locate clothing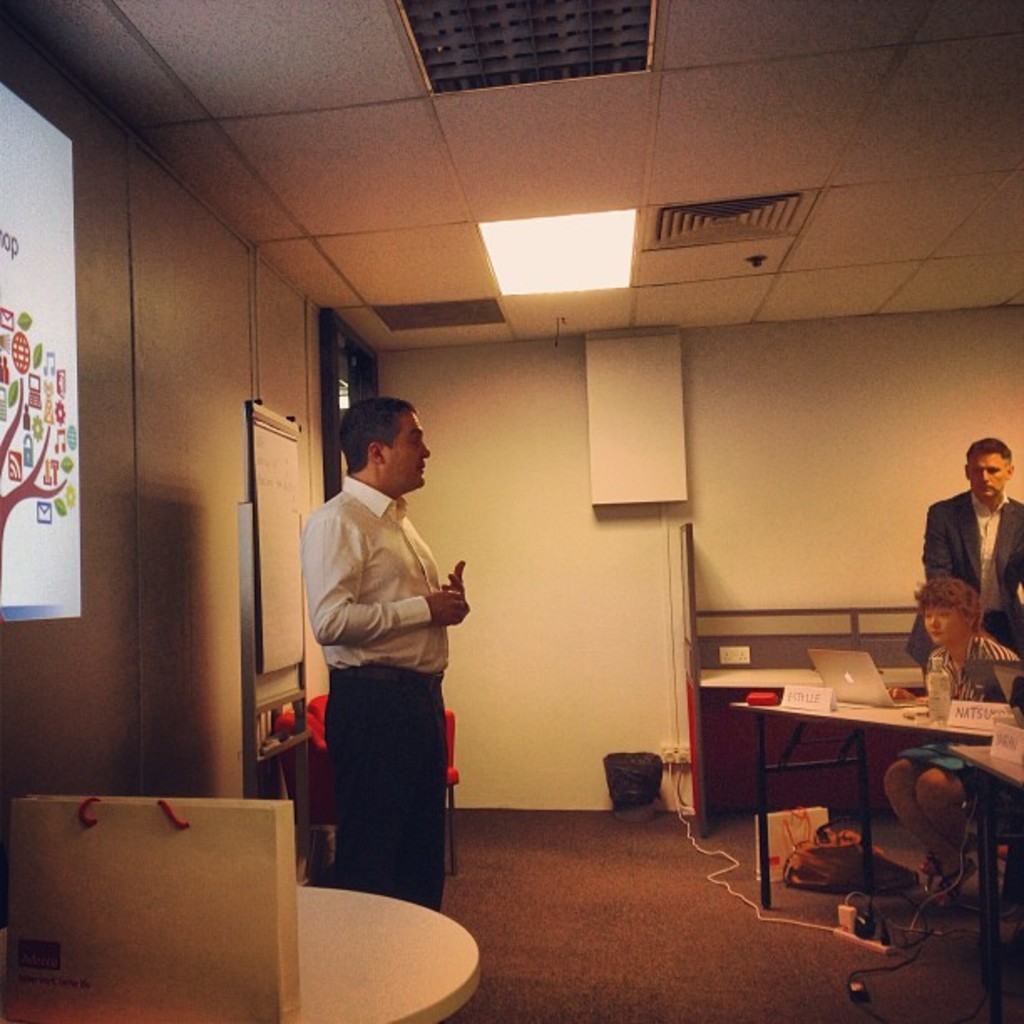
[904,499,1021,683]
